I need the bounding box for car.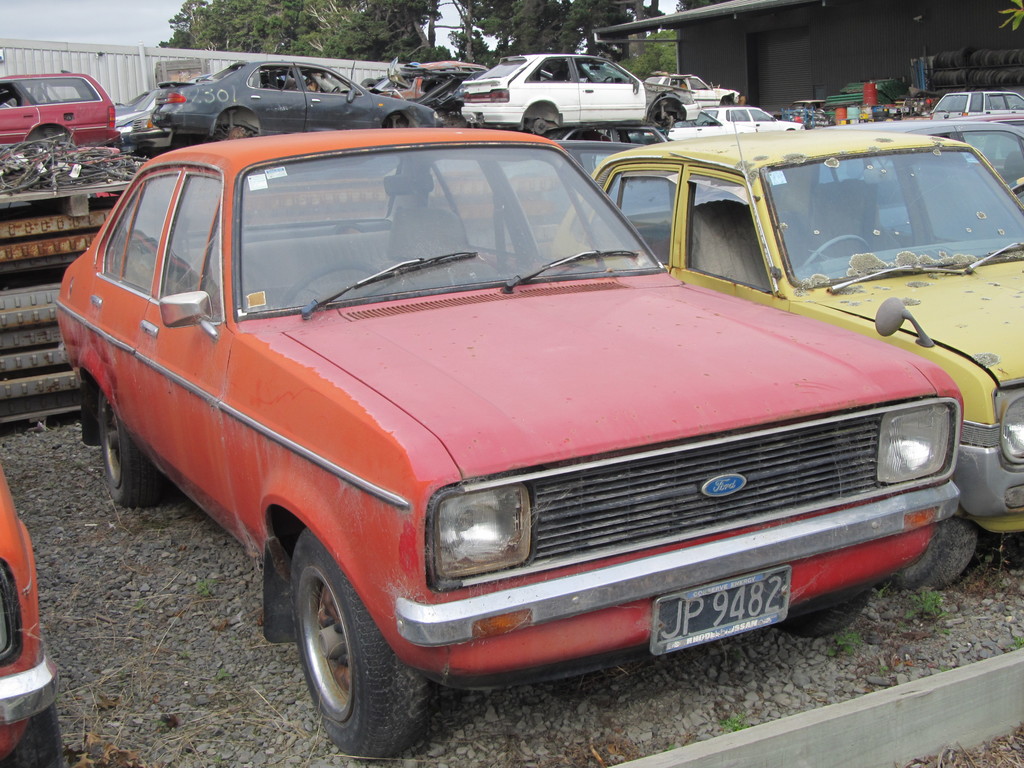
Here it is: [x1=59, y1=120, x2=963, y2=762].
